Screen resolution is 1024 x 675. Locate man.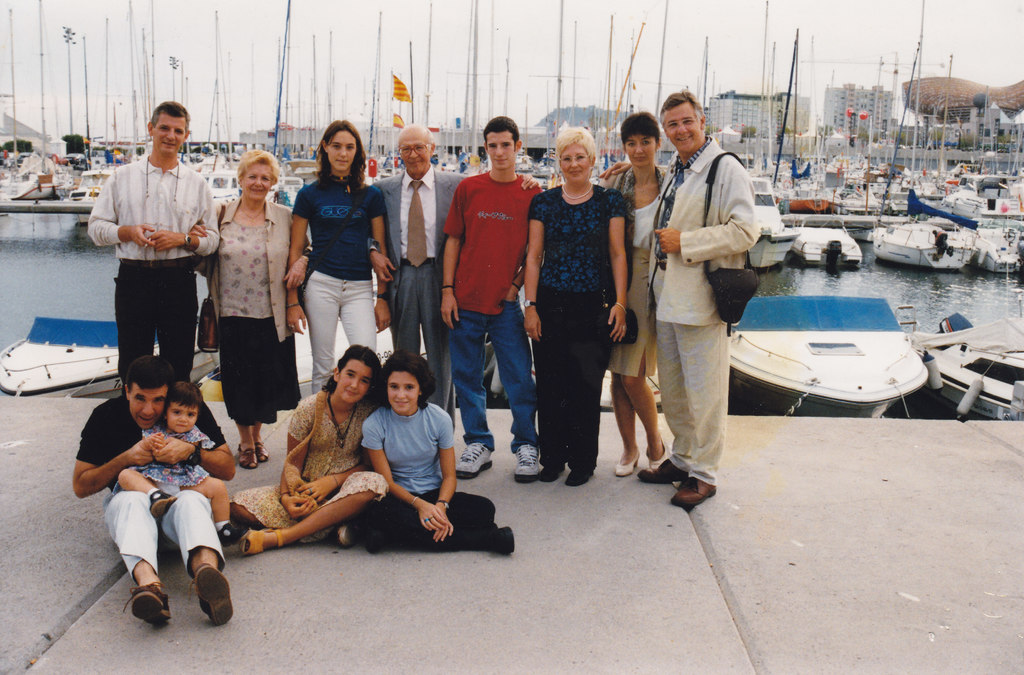
67,355,236,631.
